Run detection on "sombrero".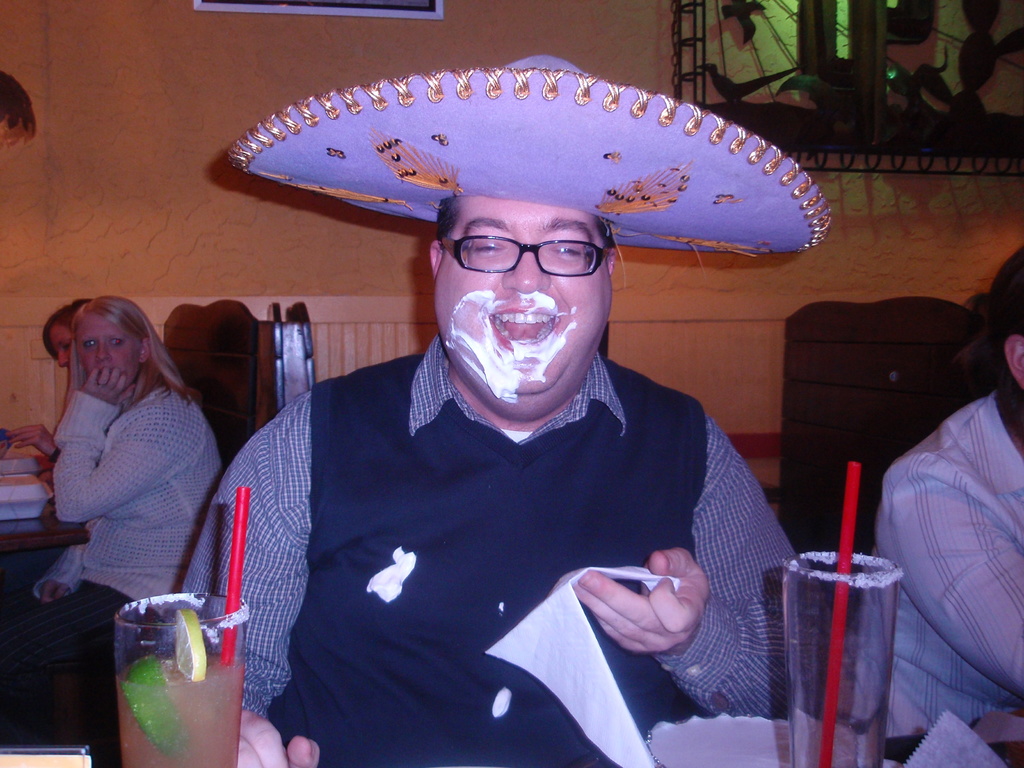
Result: bbox(228, 49, 834, 254).
